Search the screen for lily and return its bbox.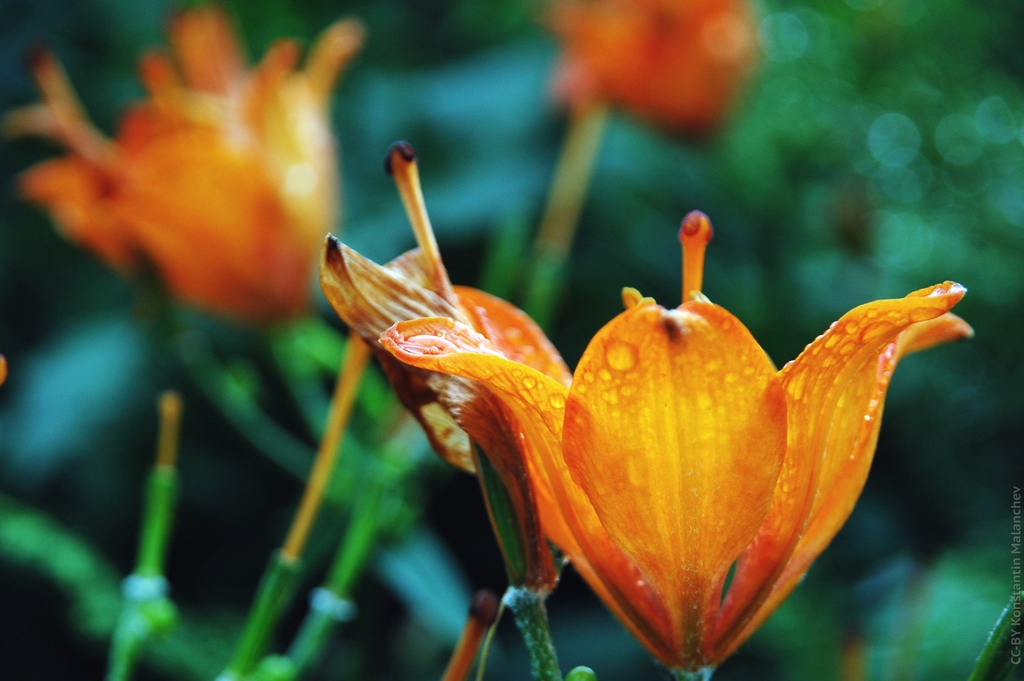
Found: crop(378, 208, 982, 678).
